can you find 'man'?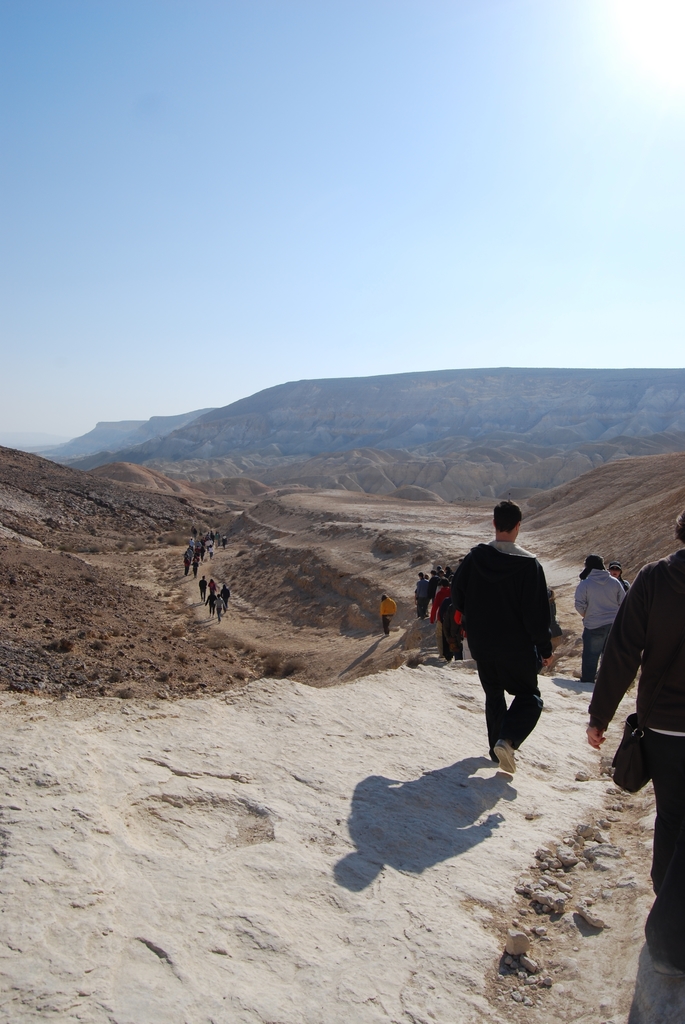
Yes, bounding box: (573,554,631,680).
